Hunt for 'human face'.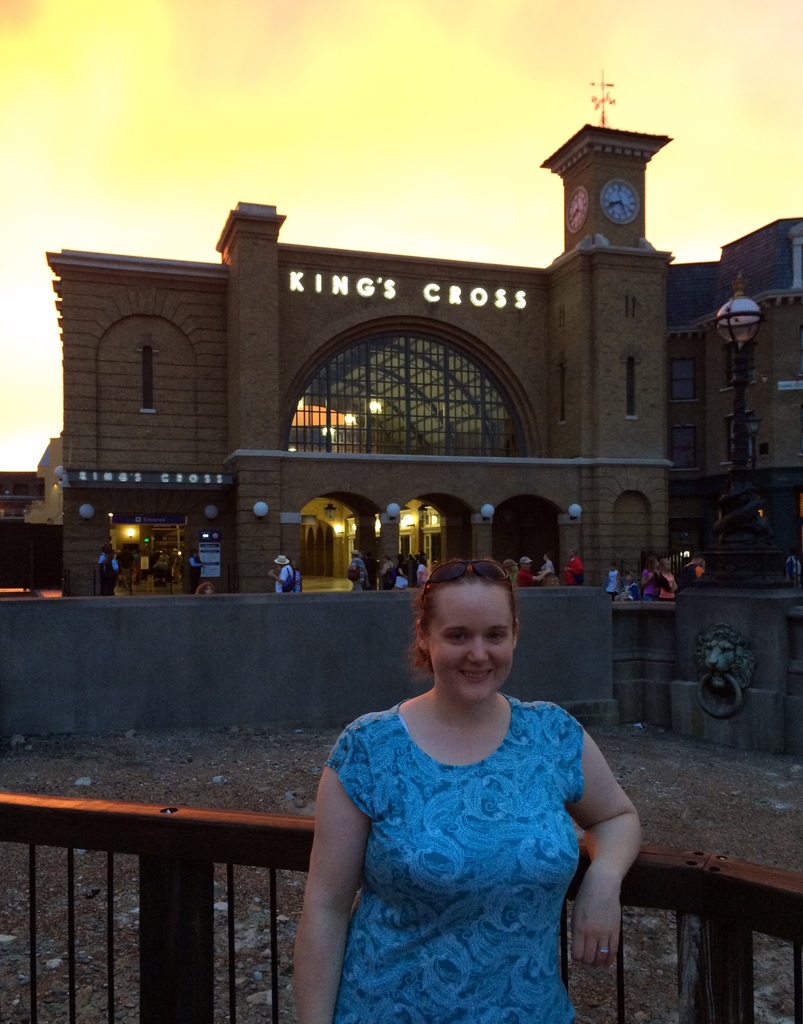
Hunted down at x1=521, y1=560, x2=530, y2=569.
